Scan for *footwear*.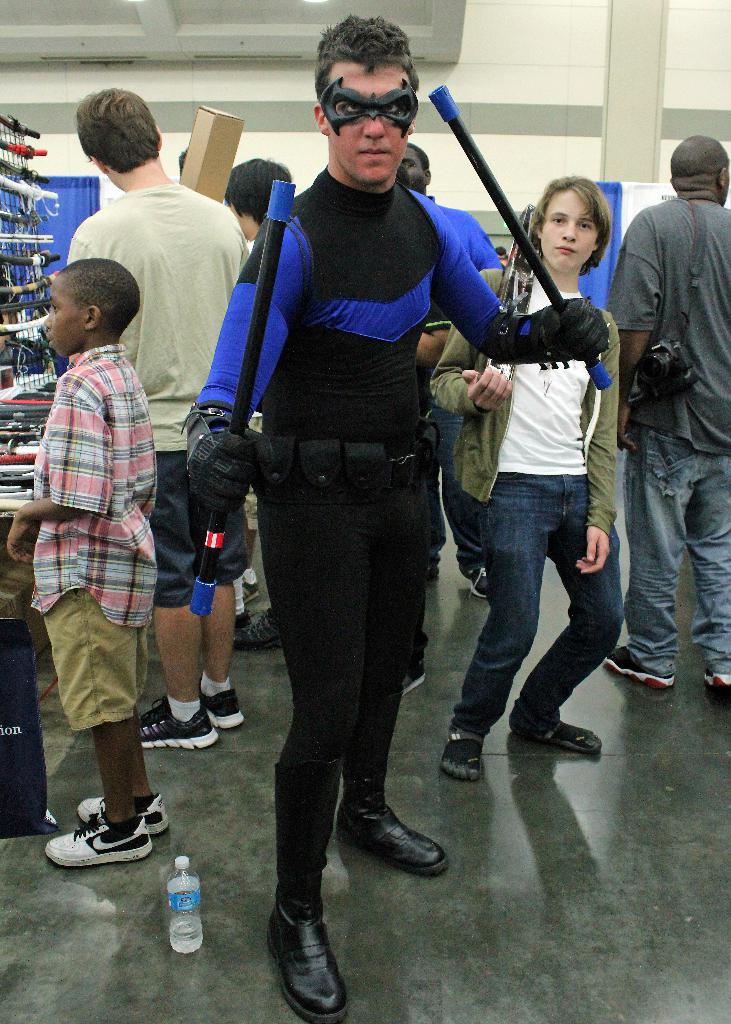
Scan result: 606, 643, 678, 686.
